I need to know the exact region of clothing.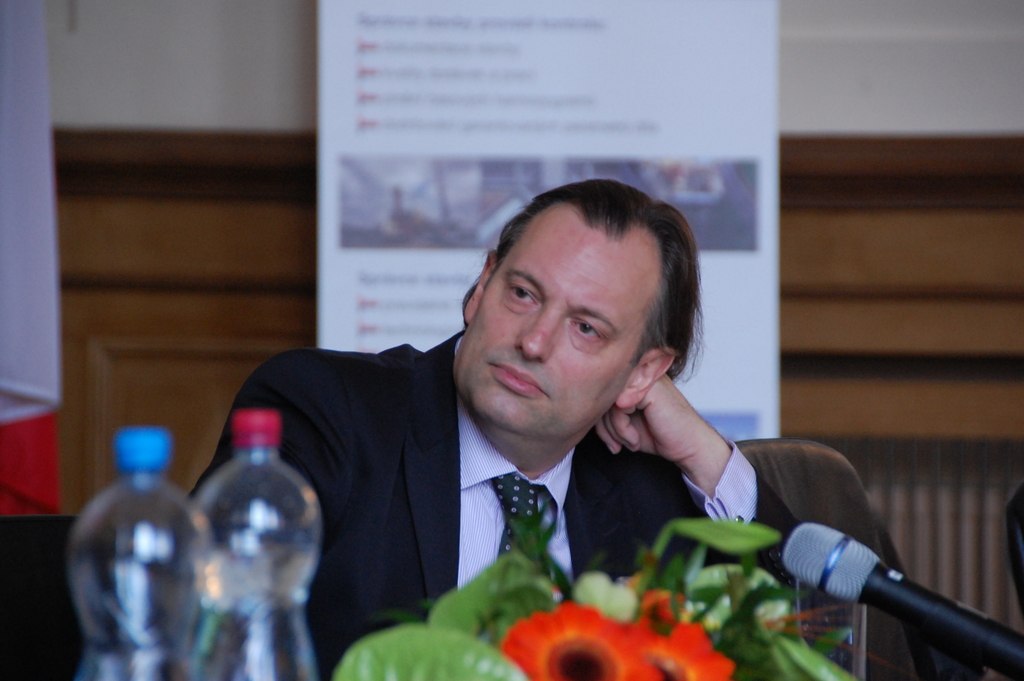
Region: <box>195,309,659,677</box>.
